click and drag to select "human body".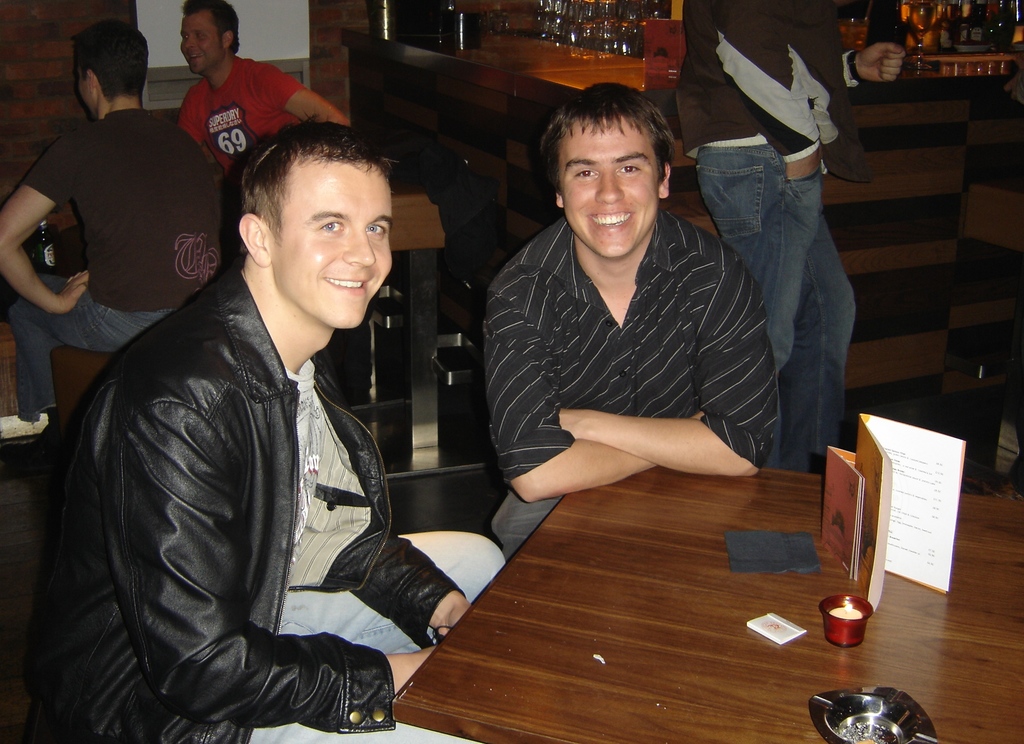
Selection: (left=668, top=0, right=914, bottom=469).
